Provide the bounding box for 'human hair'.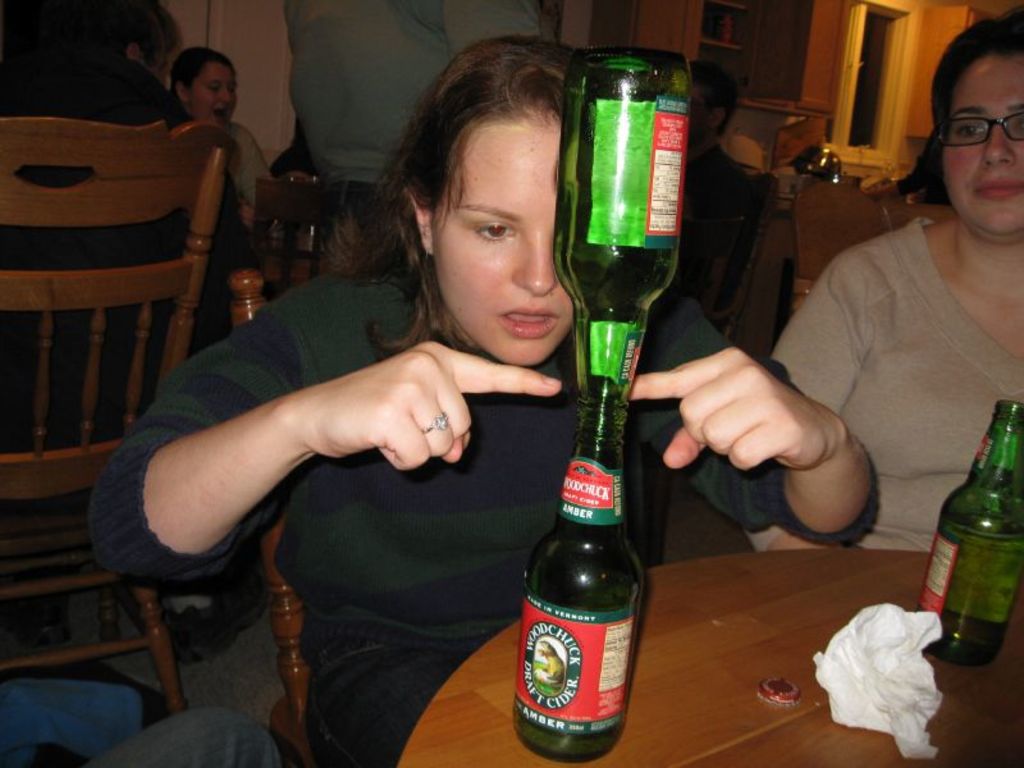
box=[895, 1, 1023, 210].
